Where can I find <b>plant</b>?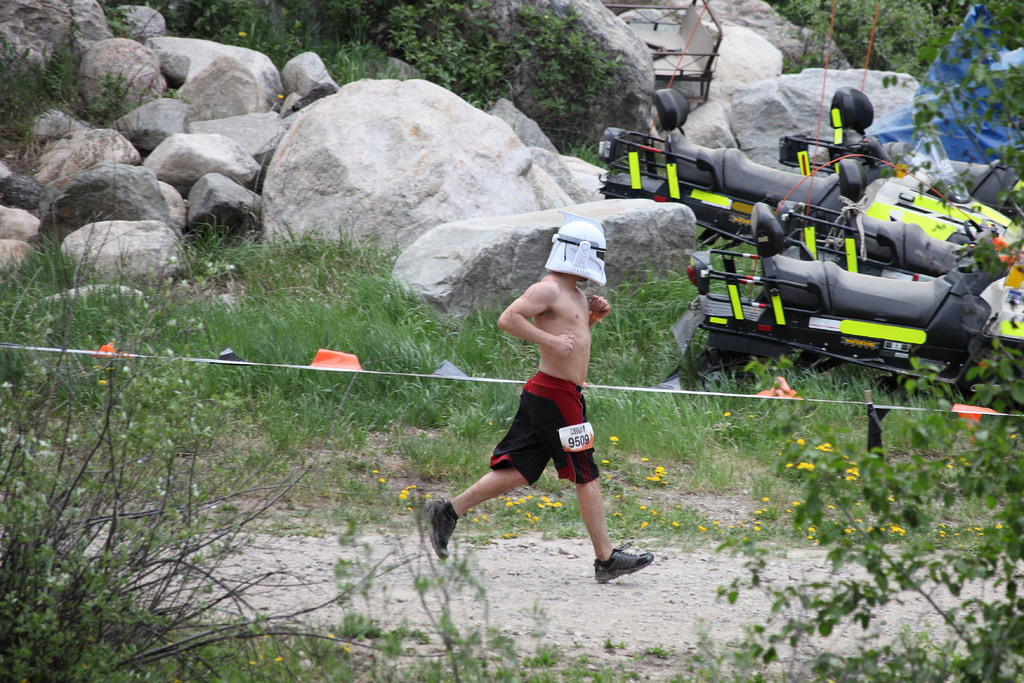
You can find it at rect(0, 178, 1023, 682).
